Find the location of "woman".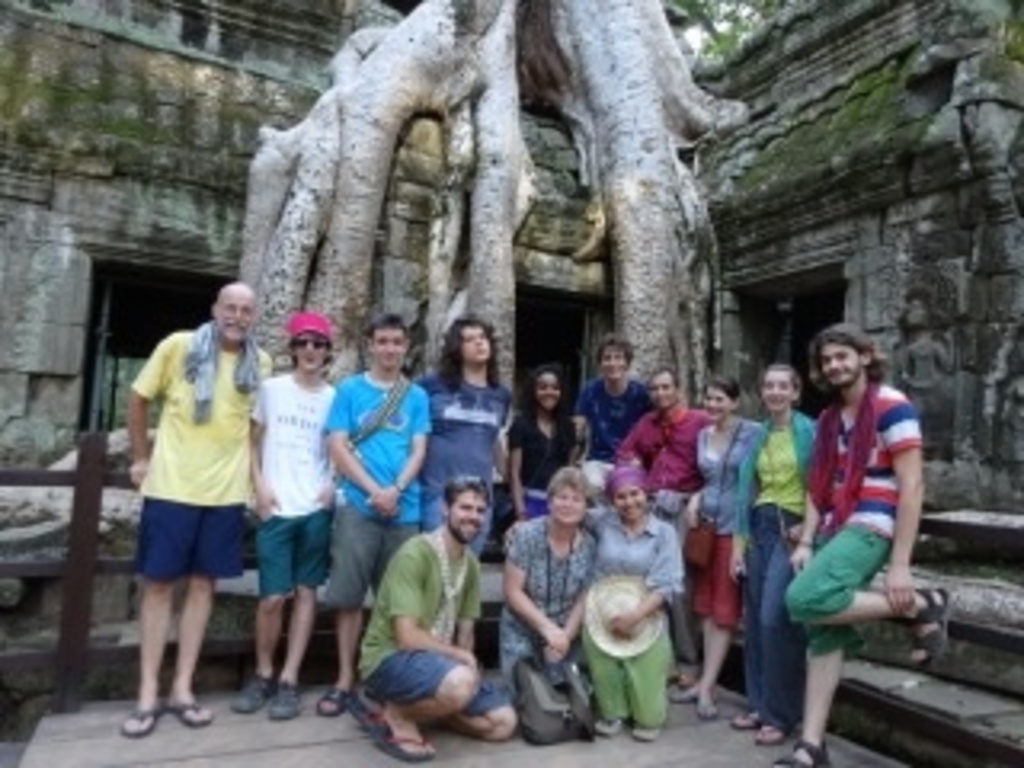
Location: (x1=579, y1=467, x2=688, y2=739).
